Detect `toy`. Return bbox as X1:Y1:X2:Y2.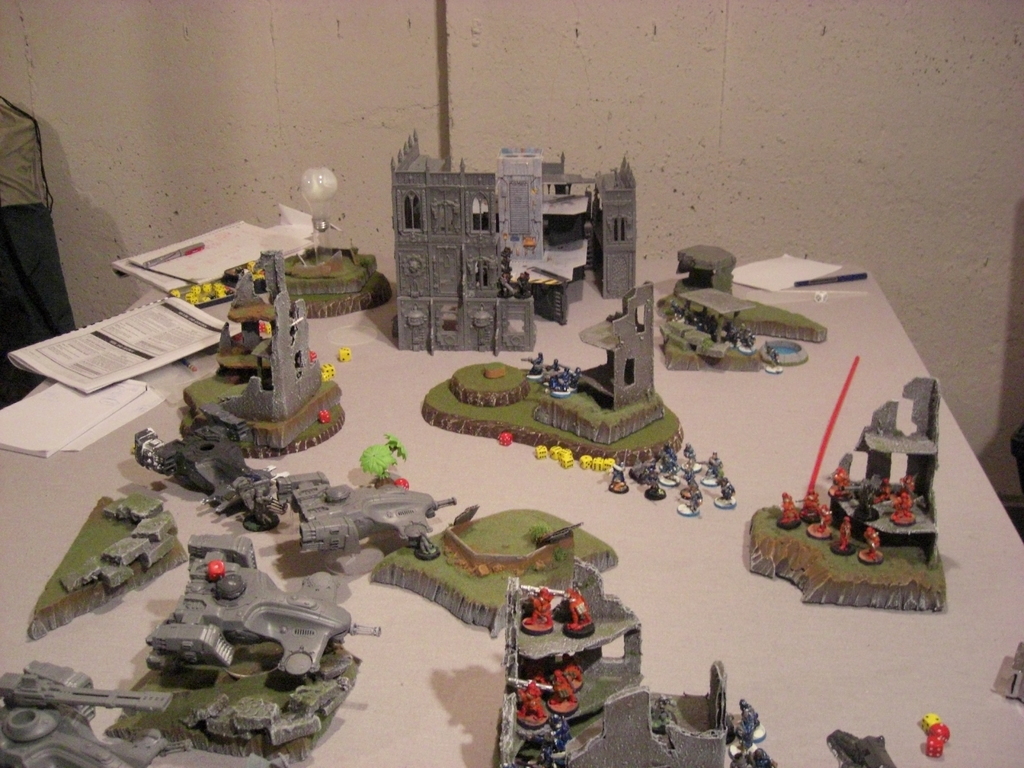
547:669:579:719.
